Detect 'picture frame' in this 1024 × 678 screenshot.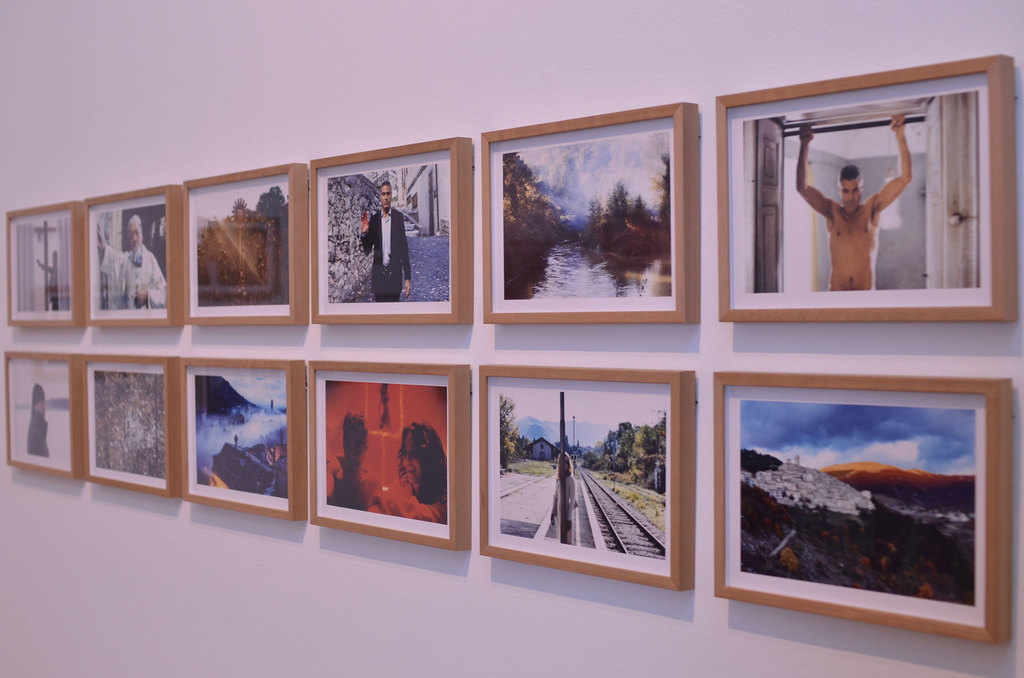
Detection: x1=717, y1=55, x2=1018, y2=322.
